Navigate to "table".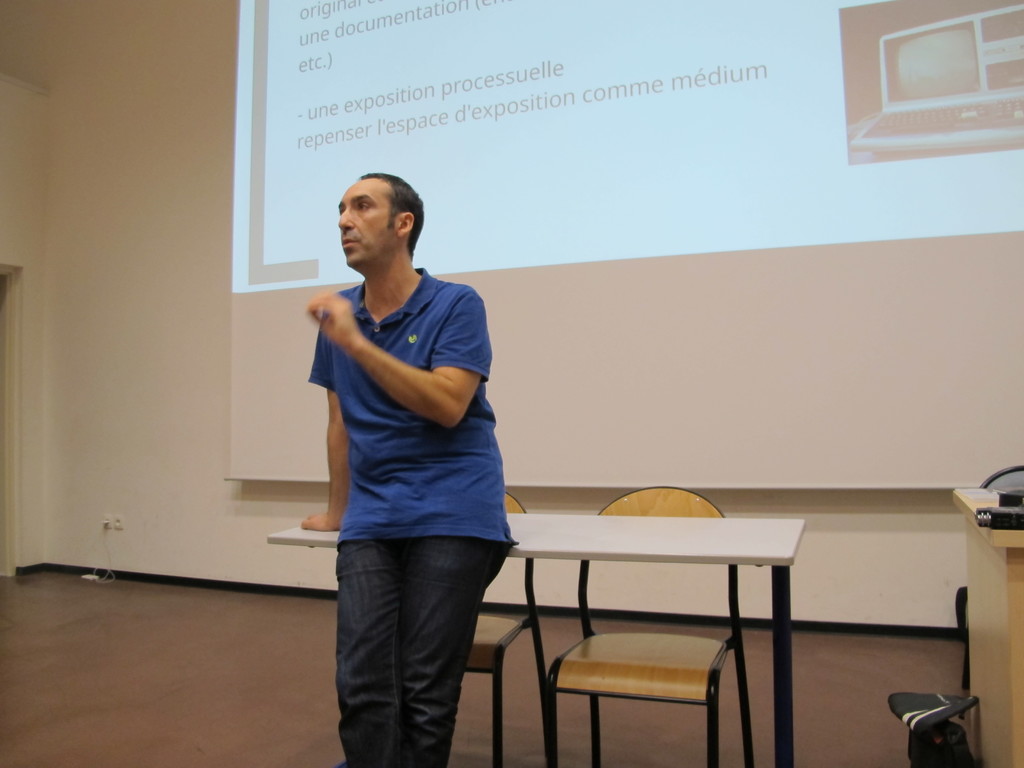
Navigation target: 948 476 1023 767.
